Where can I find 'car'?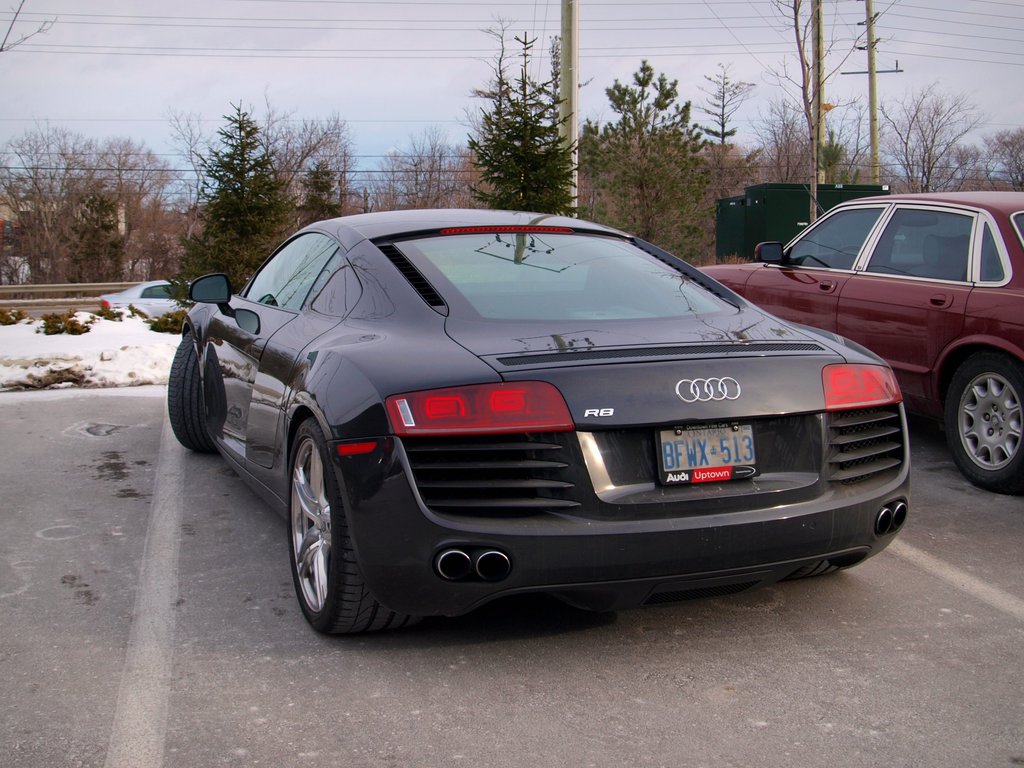
You can find it at crop(690, 185, 1023, 493).
